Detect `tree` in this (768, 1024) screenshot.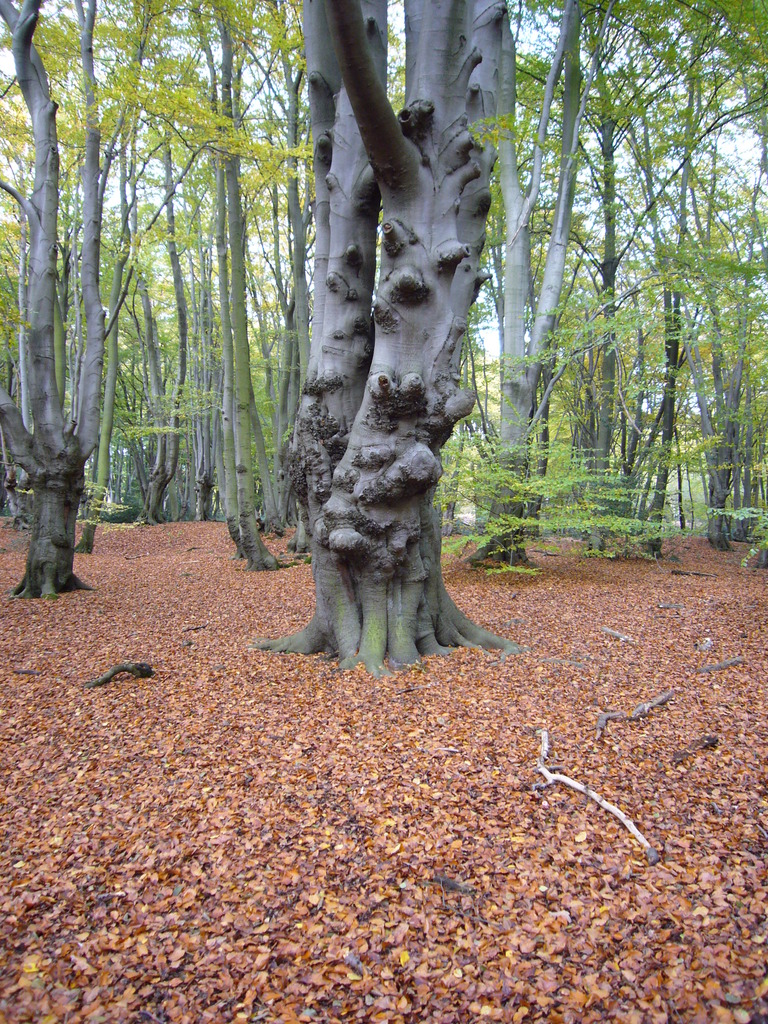
Detection: x1=498 y1=0 x2=727 y2=502.
